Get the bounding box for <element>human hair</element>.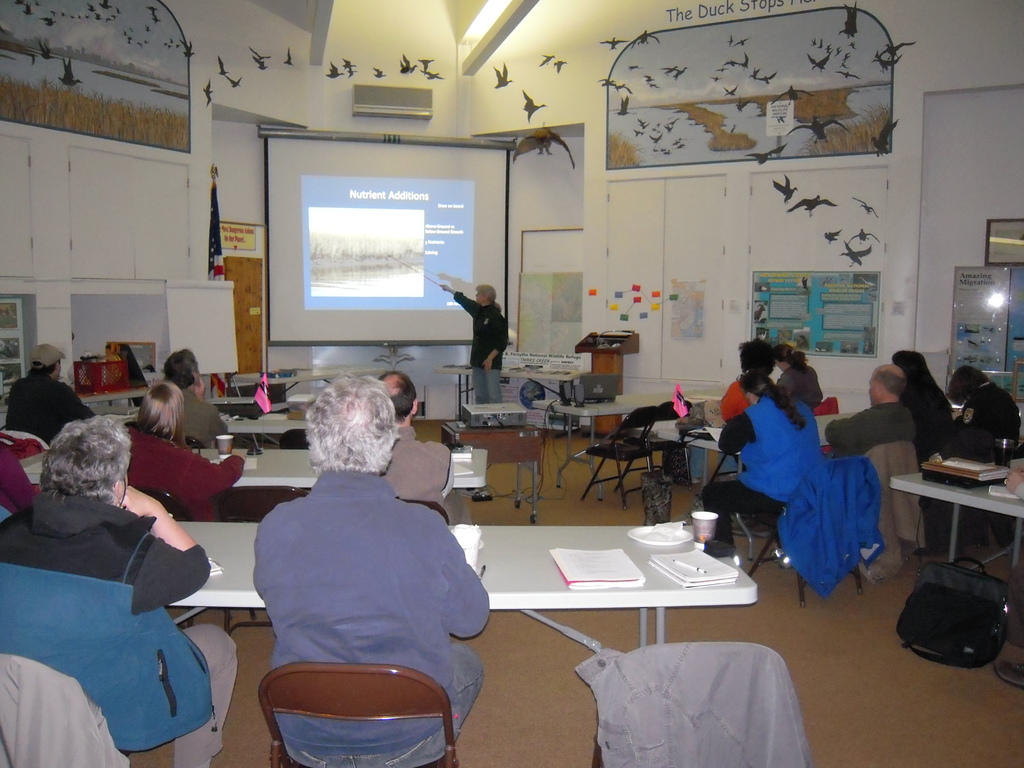
[left=742, top=342, right=776, bottom=379].
